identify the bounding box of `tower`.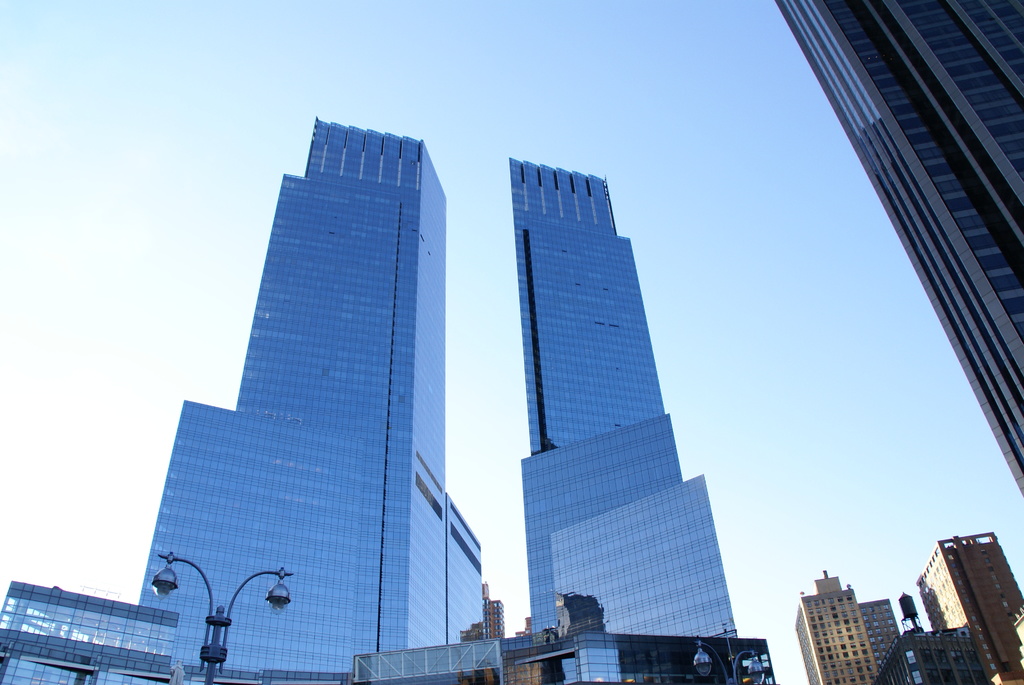
detection(500, 157, 776, 684).
